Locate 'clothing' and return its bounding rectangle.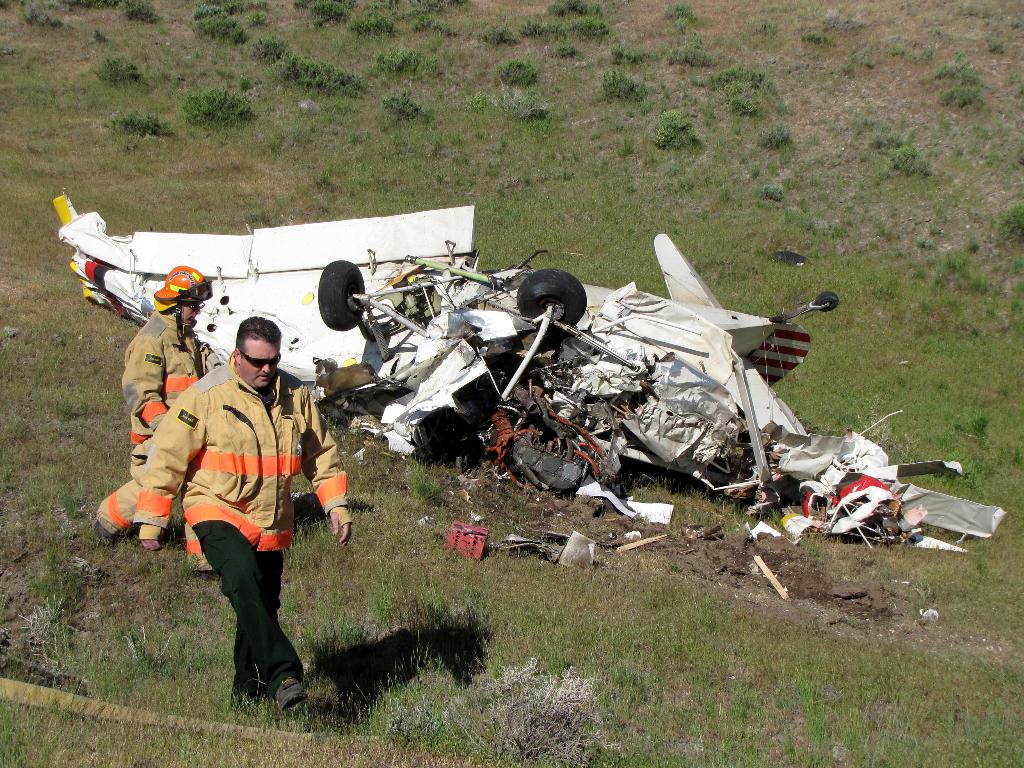
59/311/246/554.
